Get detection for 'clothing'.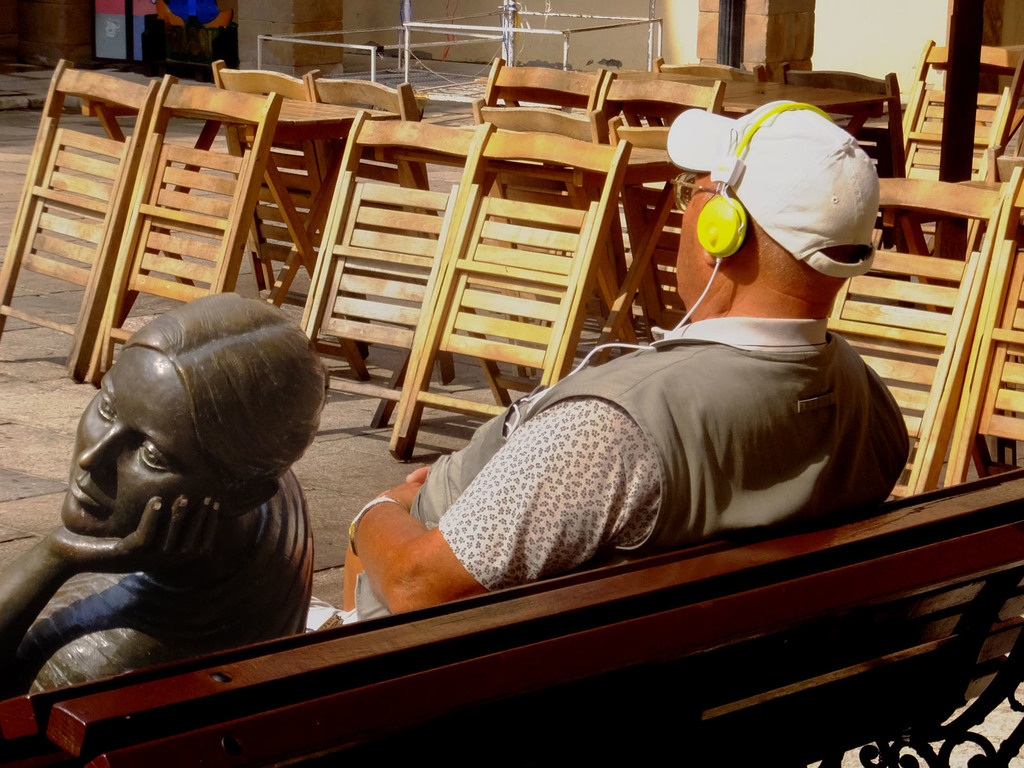
Detection: x1=309, y1=316, x2=908, y2=630.
